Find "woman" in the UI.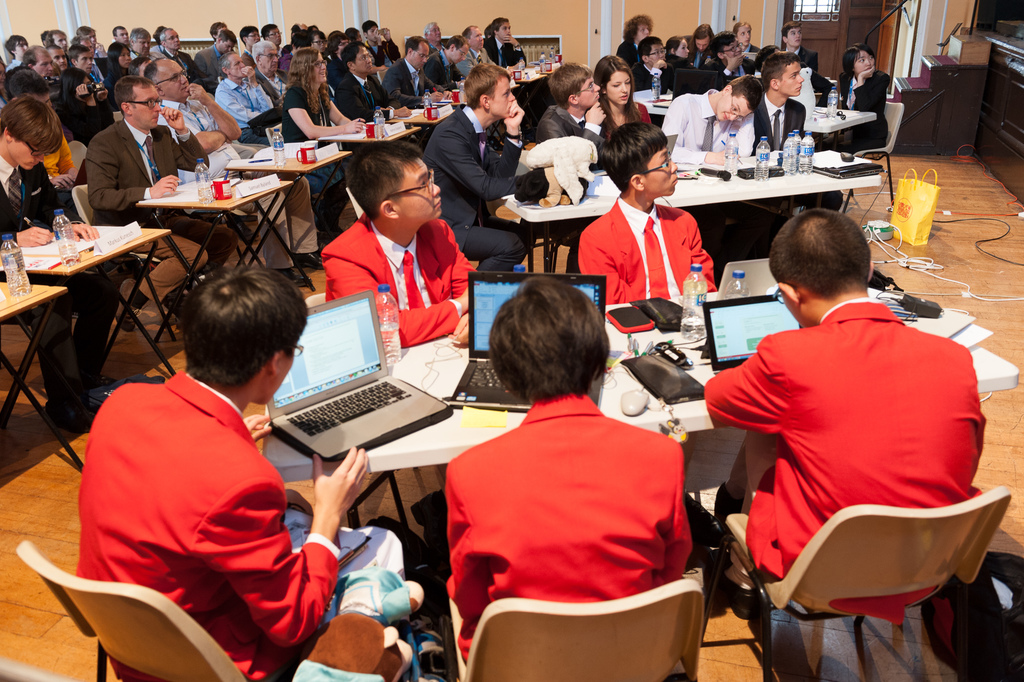
UI element at <box>271,46,371,246</box>.
